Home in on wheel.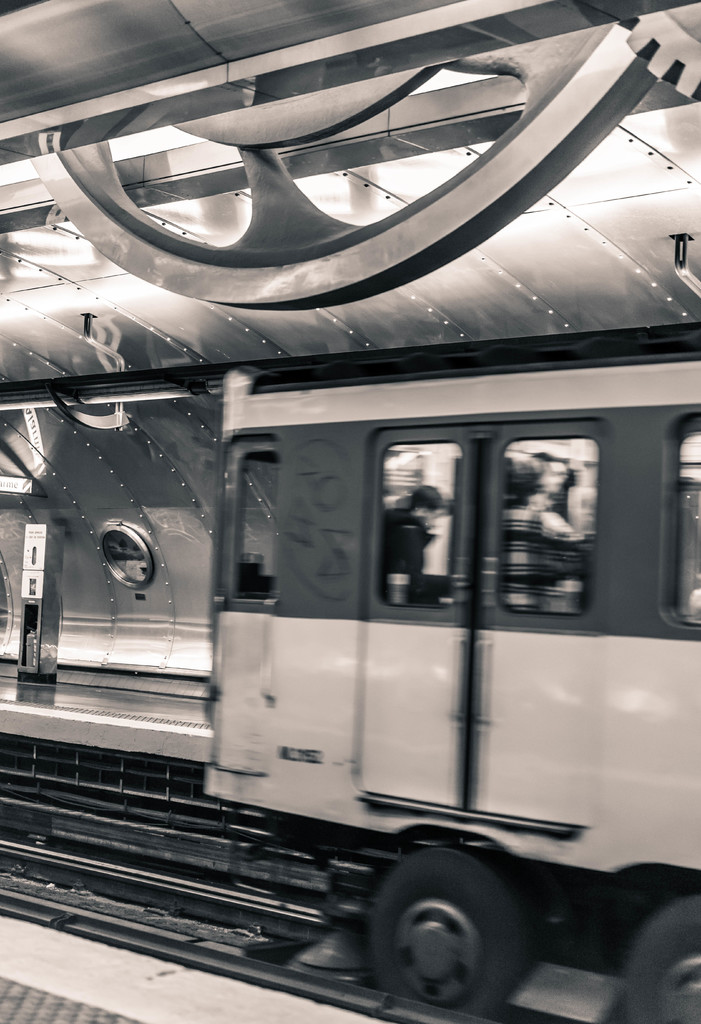
Homed in at [633,893,700,1023].
